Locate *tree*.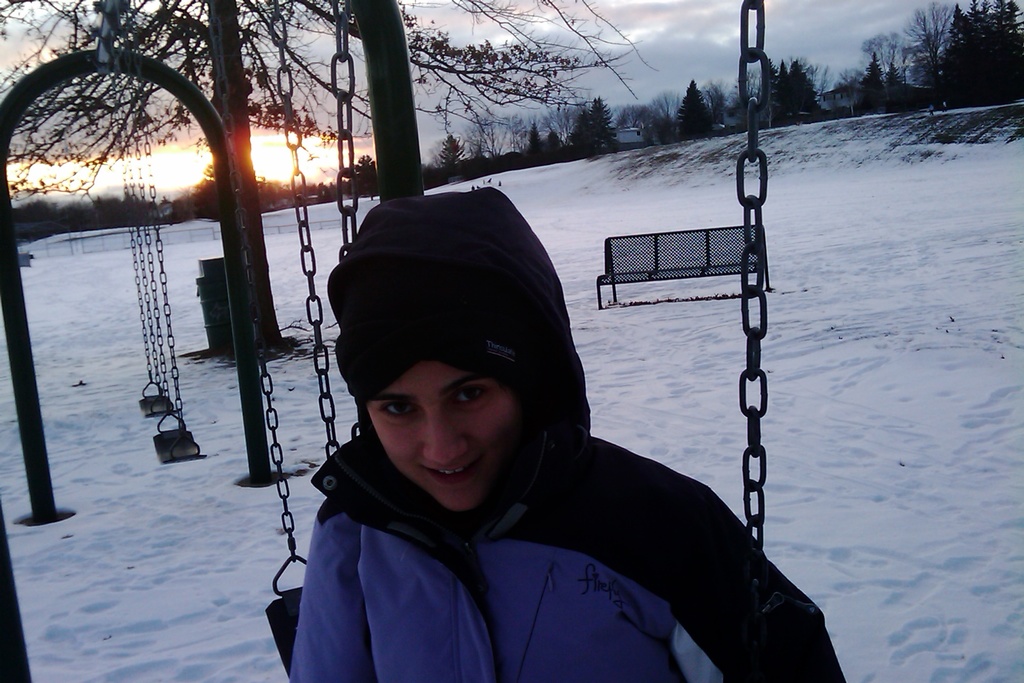
Bounding box: rect(762, 50, 821, 120).
